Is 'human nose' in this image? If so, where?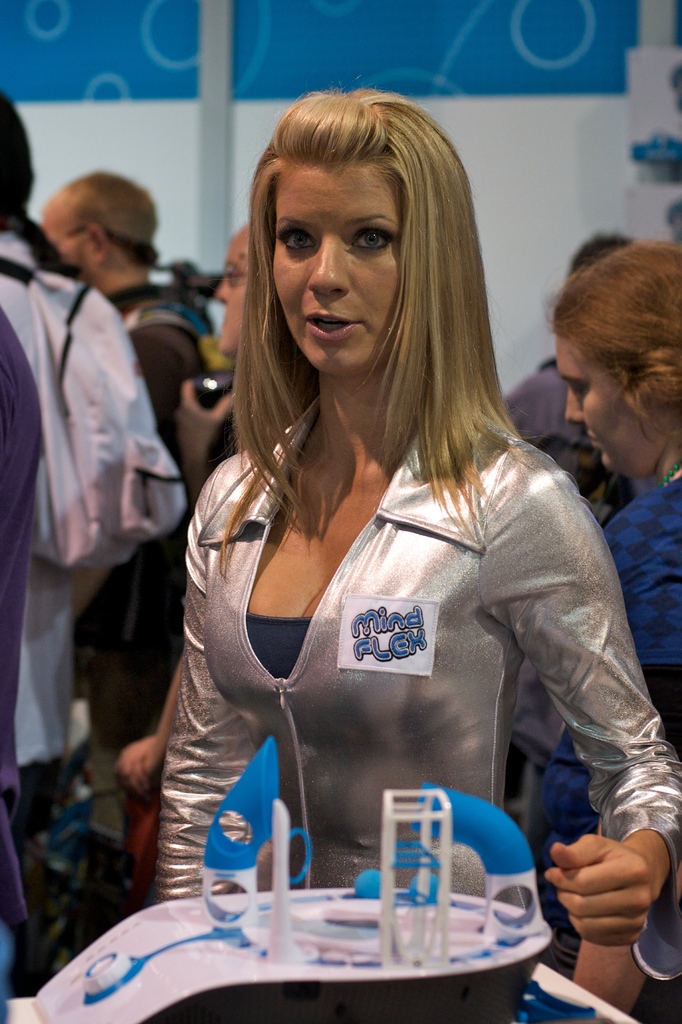
Yes, at 562 383 586 424.
